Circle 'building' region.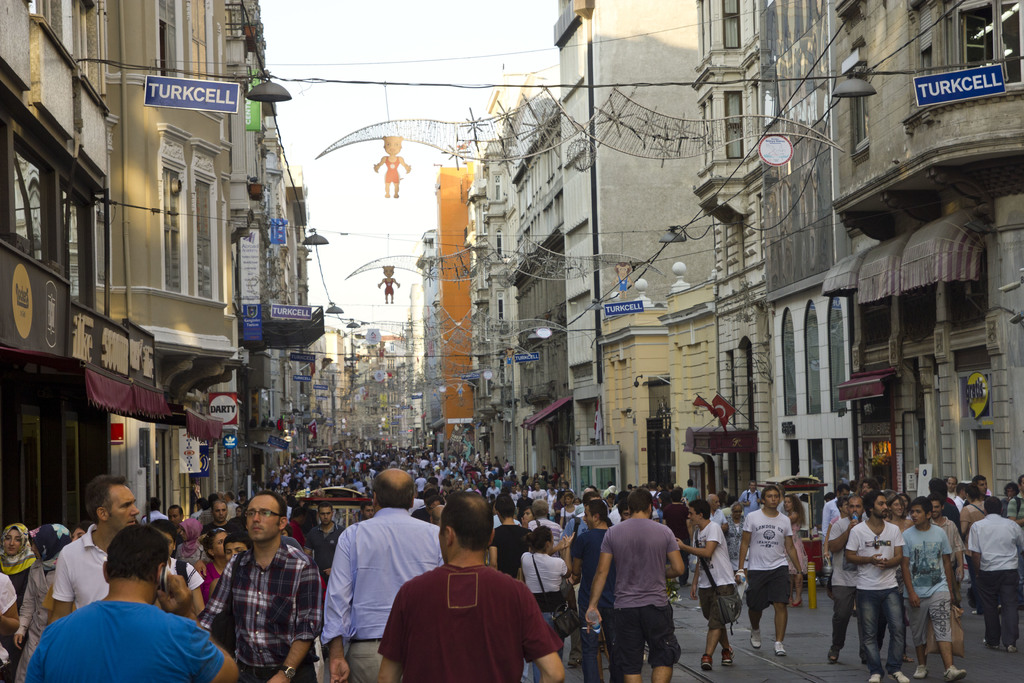
Region: crop(598, 281, 717, 470).
